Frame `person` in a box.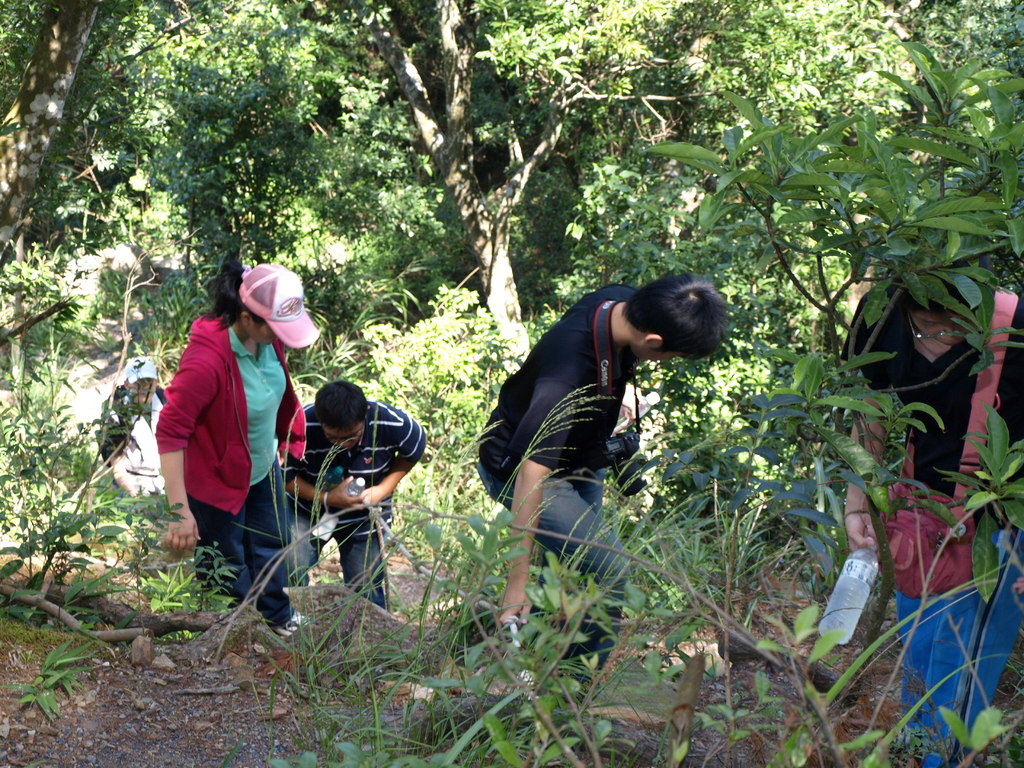
93,356,170,485.
